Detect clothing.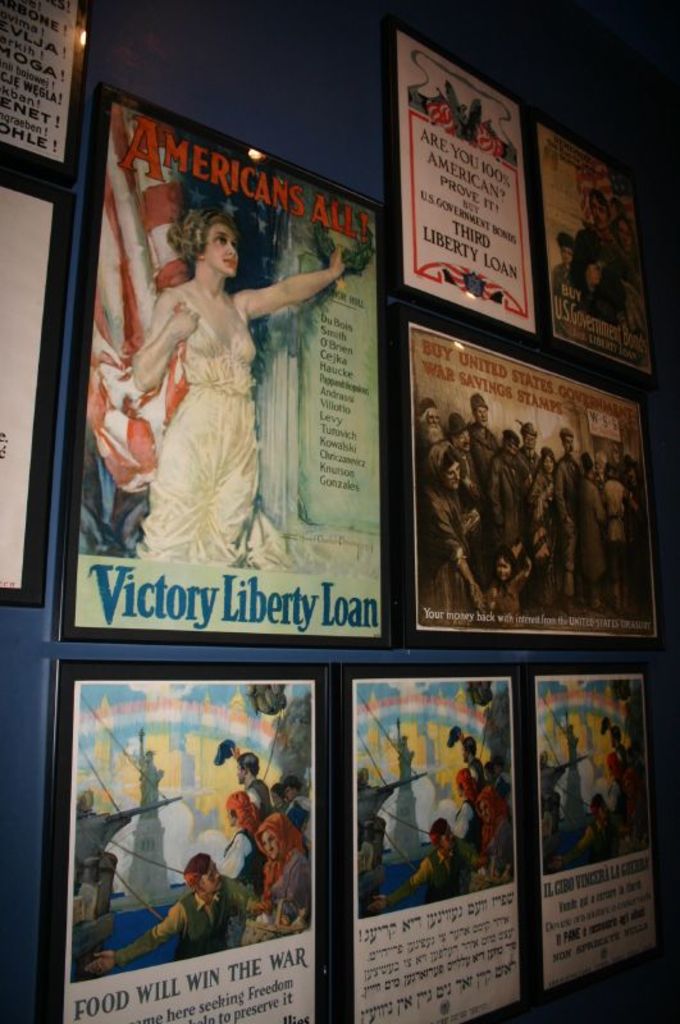
Detected at rect(578, 823, 615, 858).
